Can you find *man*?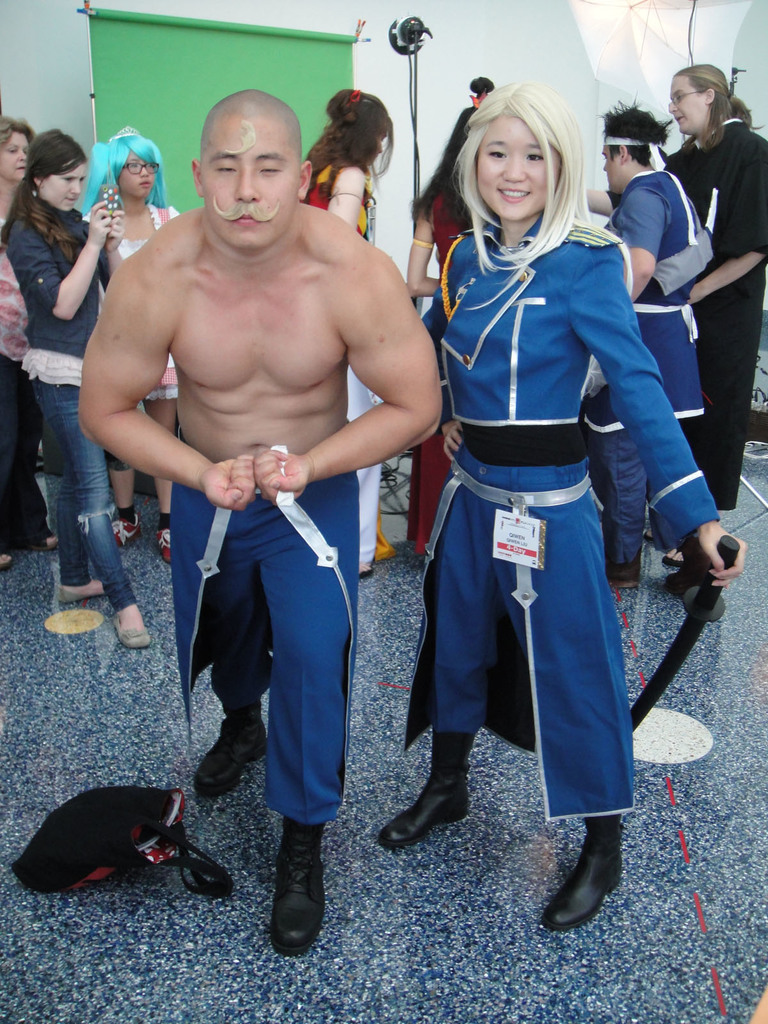
Yes, bounding box: [left=92, top=78, right=438, bottom=890].
